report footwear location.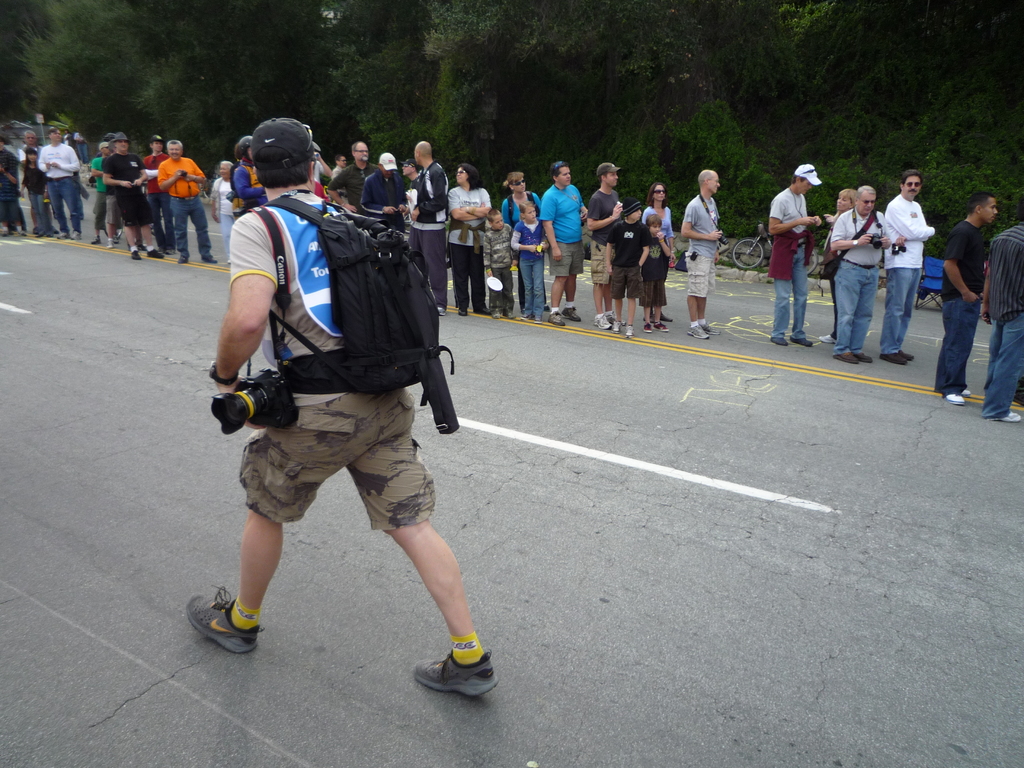
Report: [207, 256, 220, 265].
